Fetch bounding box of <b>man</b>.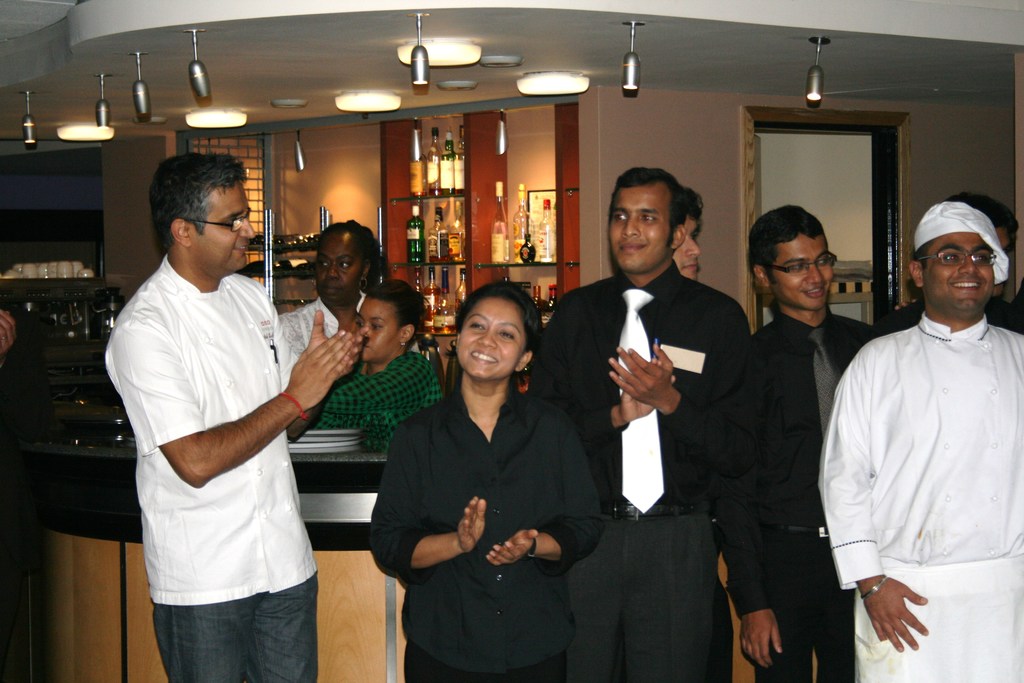
Bbox: locate(530, 168, 755, 682).
